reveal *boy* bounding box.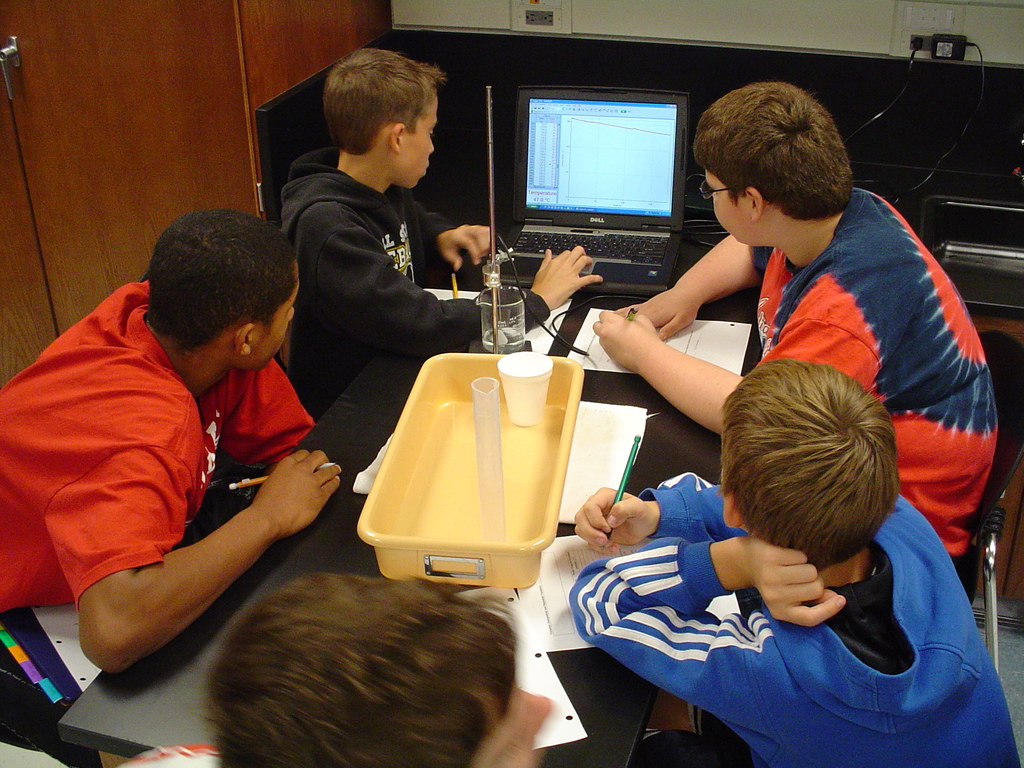
Revealed: {"left": 588, "top": 81, "right": 1012, "bottom": 584}.
